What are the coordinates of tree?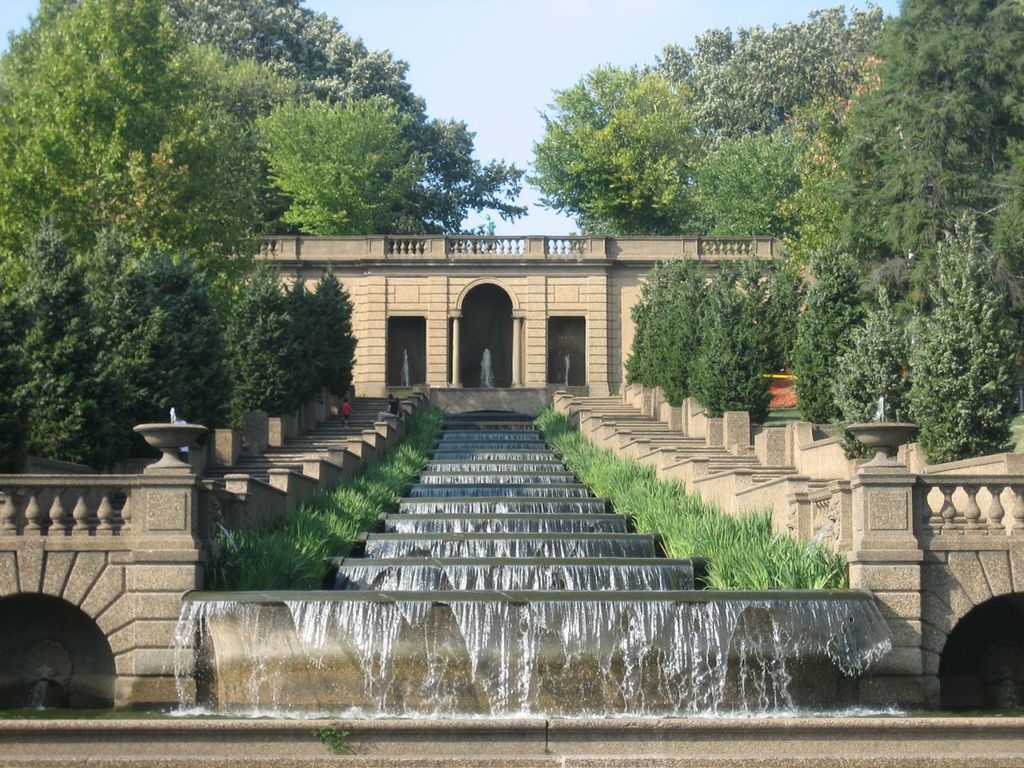
x1=649 y1=5 x2=891 y2=149.
